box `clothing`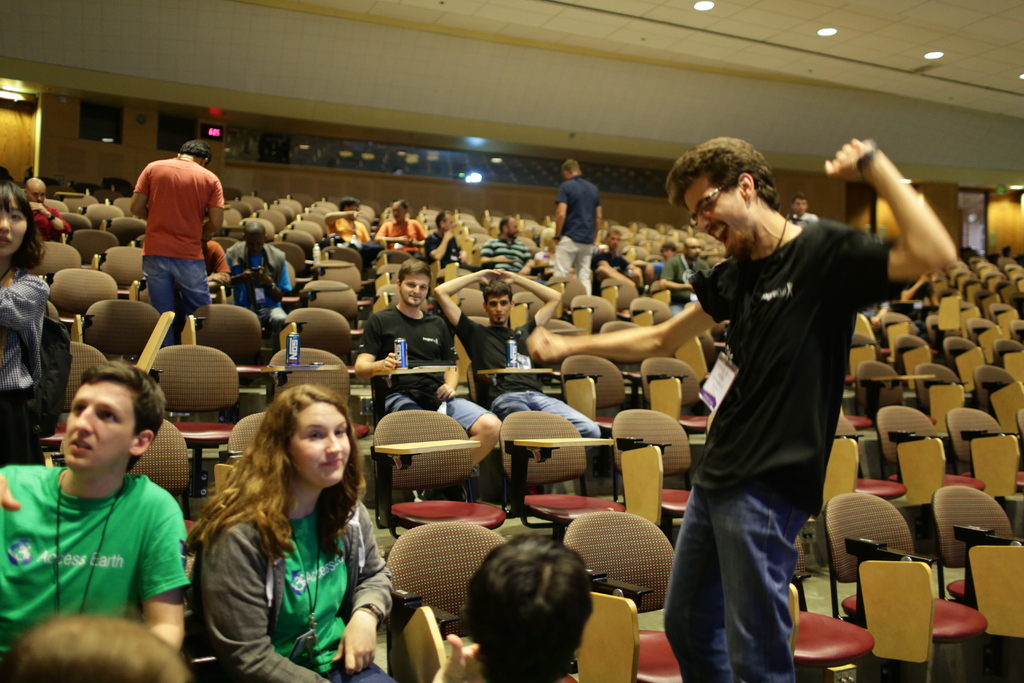
<region>202, 240, 227, 299</region>
